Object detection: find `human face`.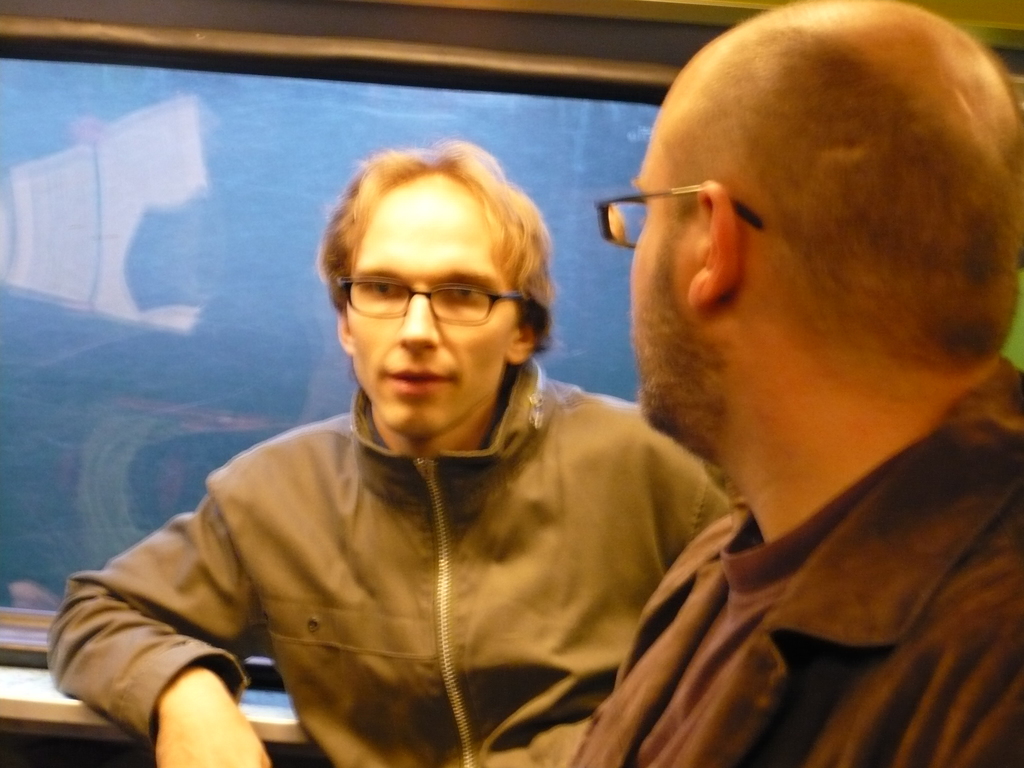
x1=628, y1=120, x2=687, y2=431.
